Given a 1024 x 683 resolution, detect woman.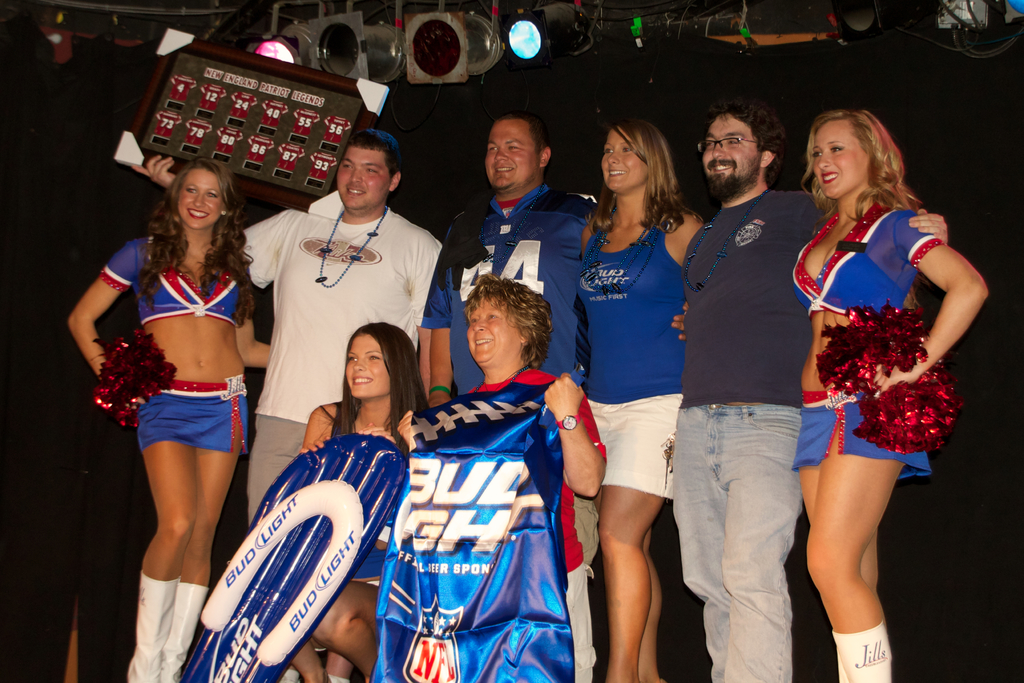
locate(63, 156, 278, 682).
